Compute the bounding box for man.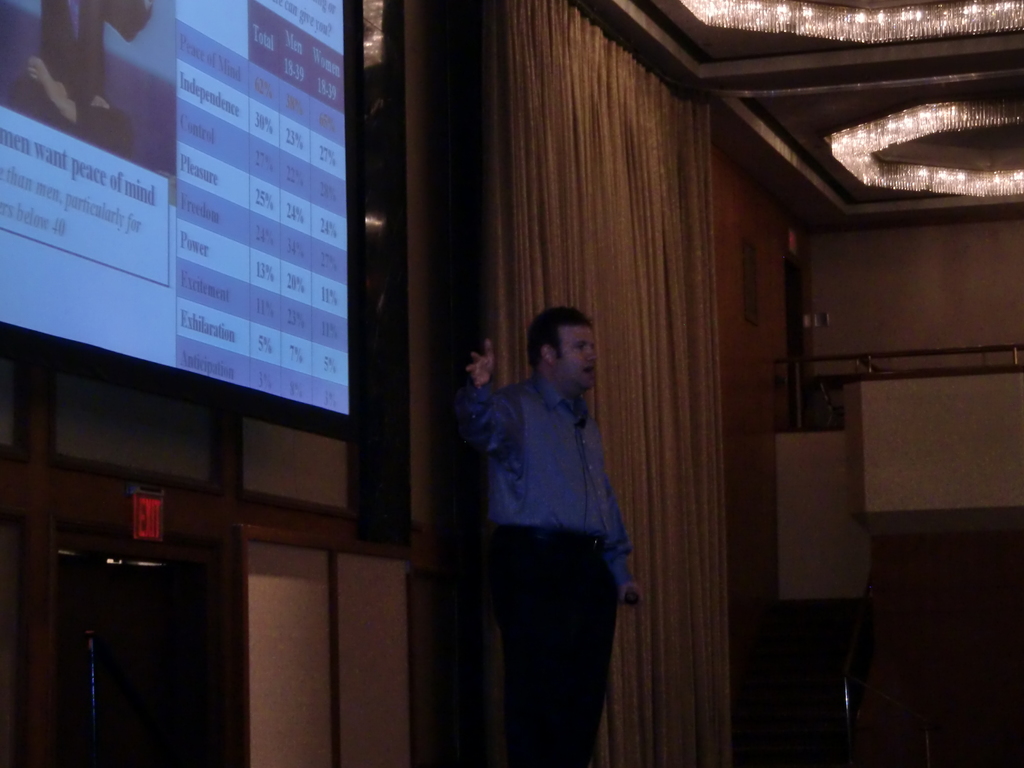
{"left": 447, "top": 301, "right": 652, "bottom": 733}.
